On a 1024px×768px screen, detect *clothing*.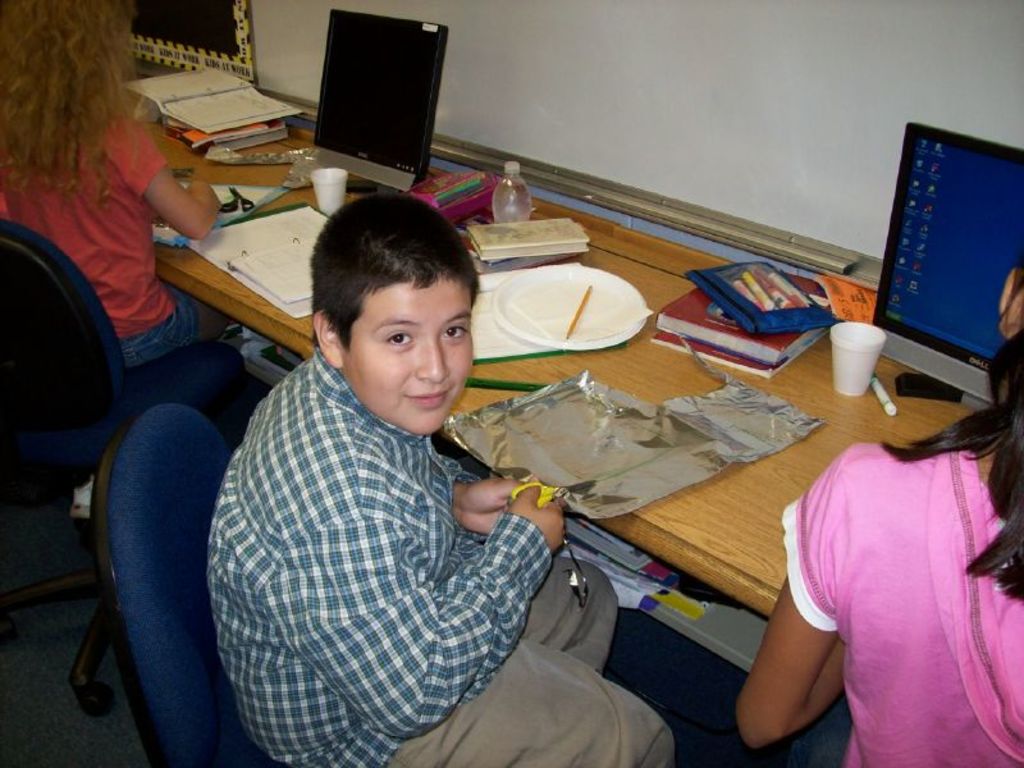
(0,119,223,340).
